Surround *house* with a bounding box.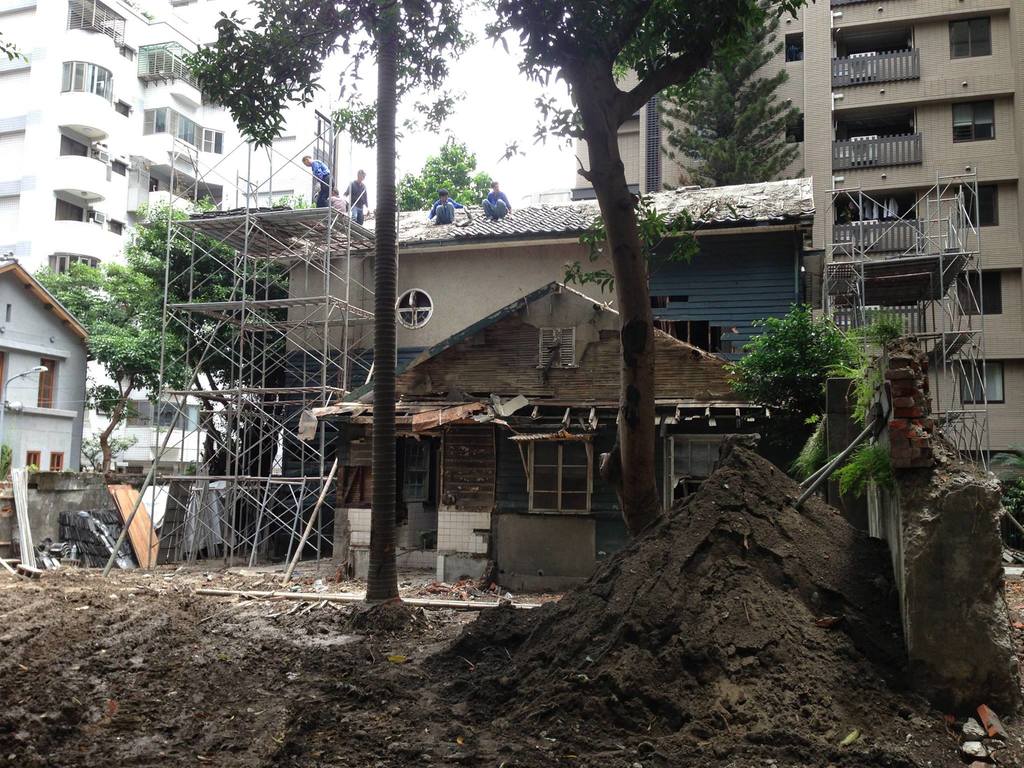
x1=571 y1=53 x2=645 y2=203.
